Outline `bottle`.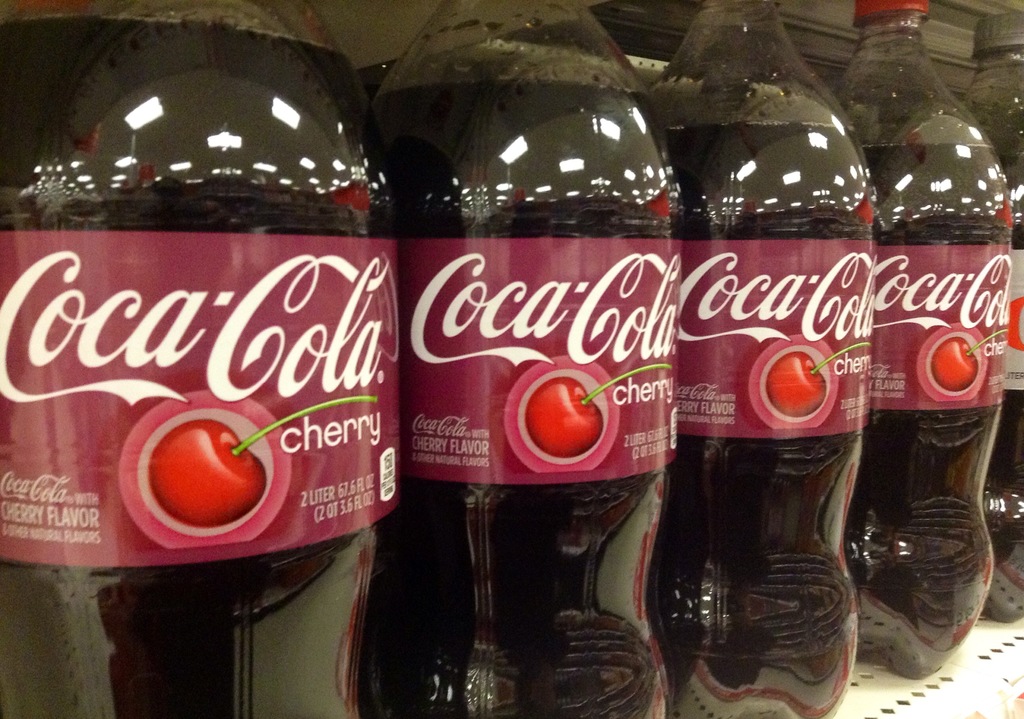
Outline: 639:1:884:718.
